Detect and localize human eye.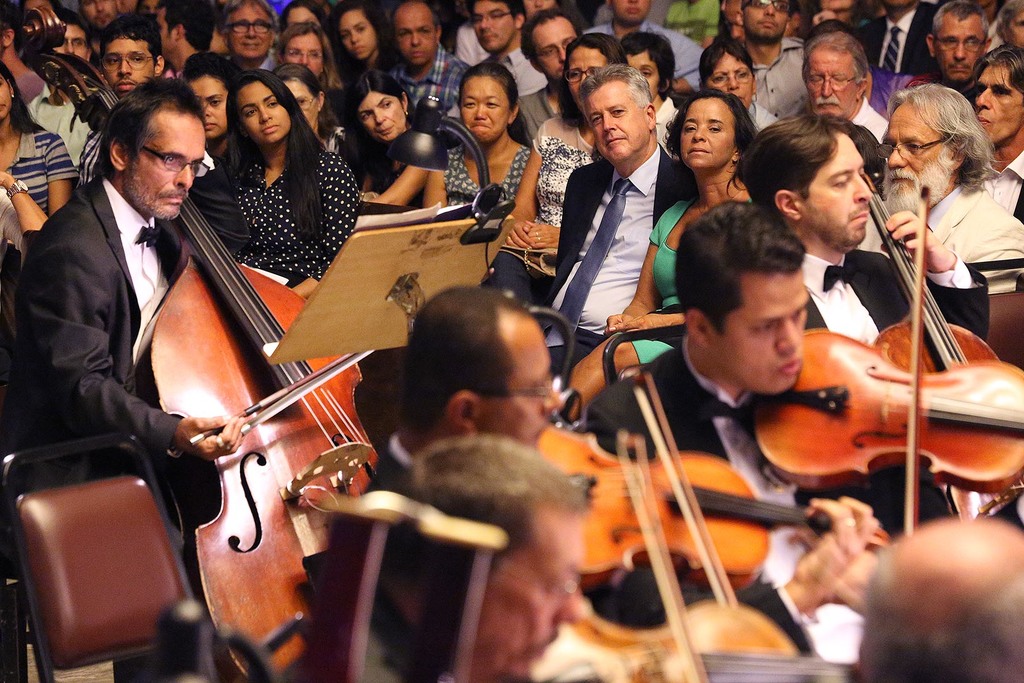
Localized at [left=262, top=98, right=283, bottom=108].
